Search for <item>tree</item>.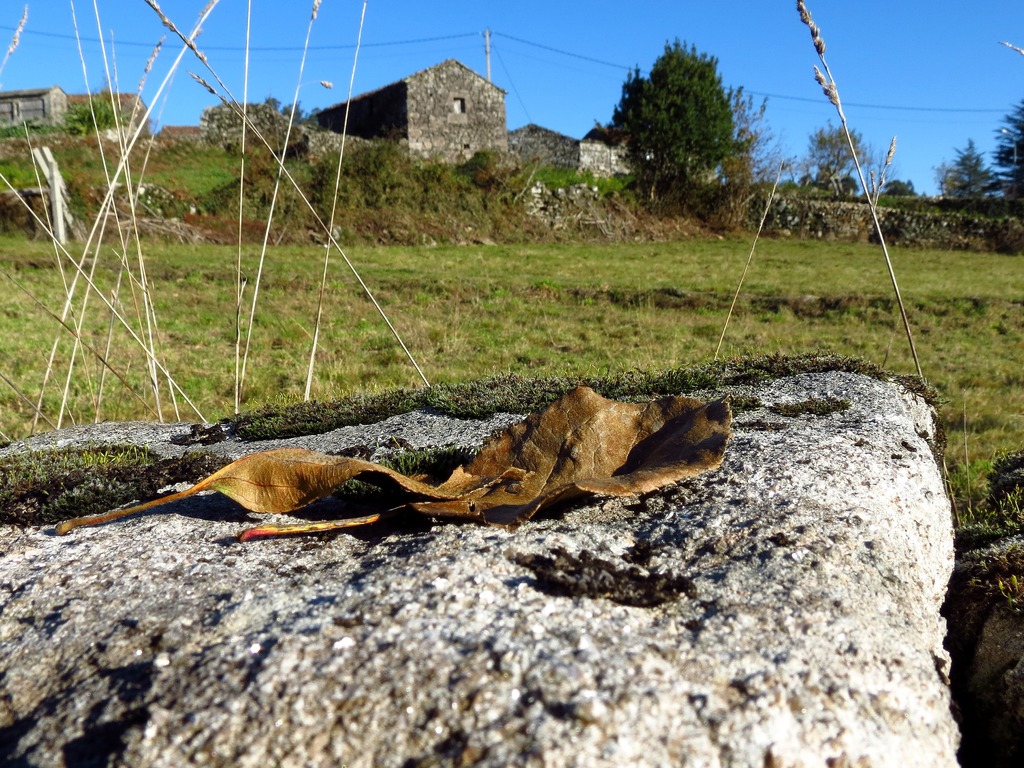
Found at <bbox>938, 121, 1016, 206</bbox>.
